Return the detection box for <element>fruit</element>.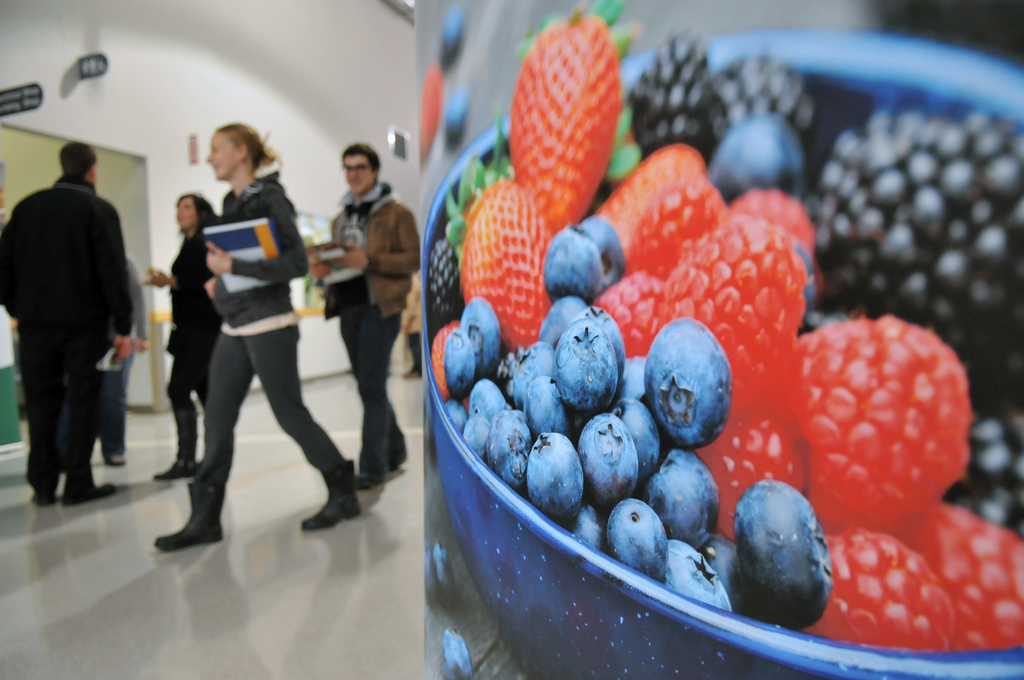
x1=510 y1=40 x2=641 y2=224.
